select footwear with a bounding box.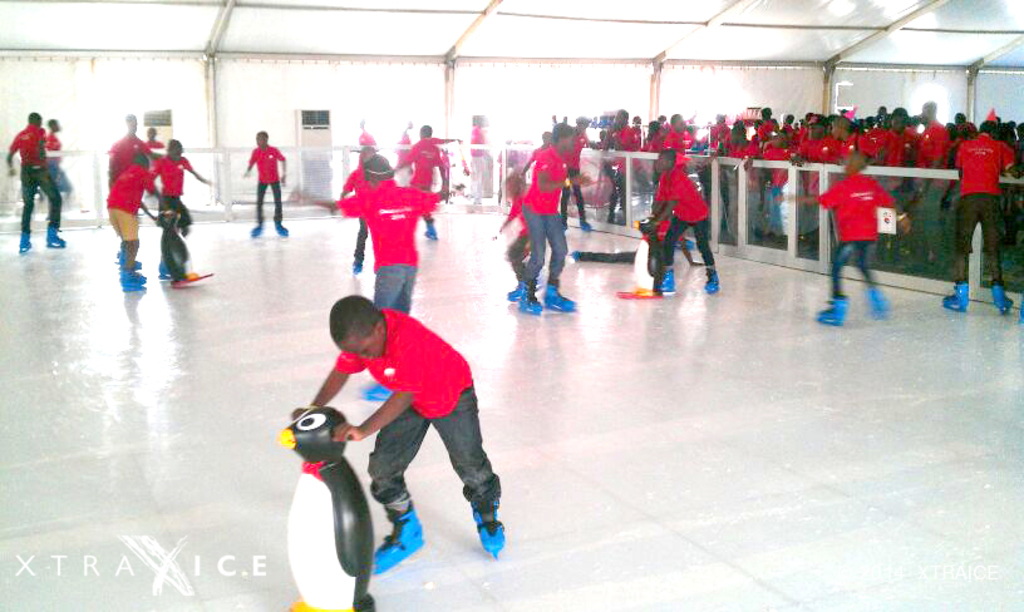
x1=20, y1=233, x2=34, y2=255.
